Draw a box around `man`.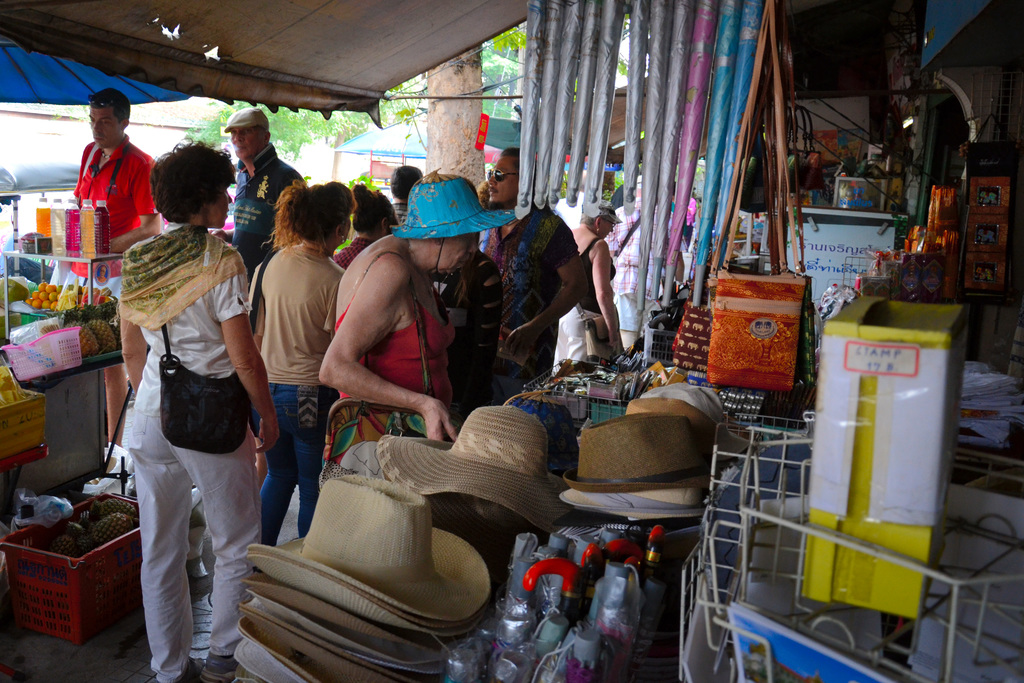
bbox=(220, 107, 309, 276).
